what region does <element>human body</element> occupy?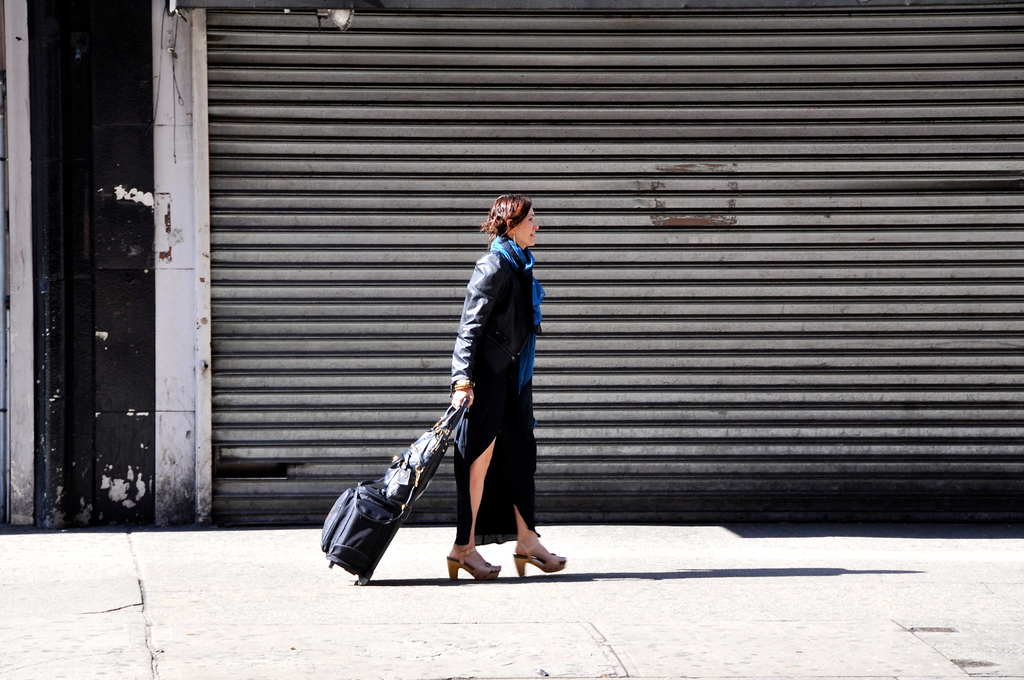
[x1=444, y1=186, x2=549, y2=583].
